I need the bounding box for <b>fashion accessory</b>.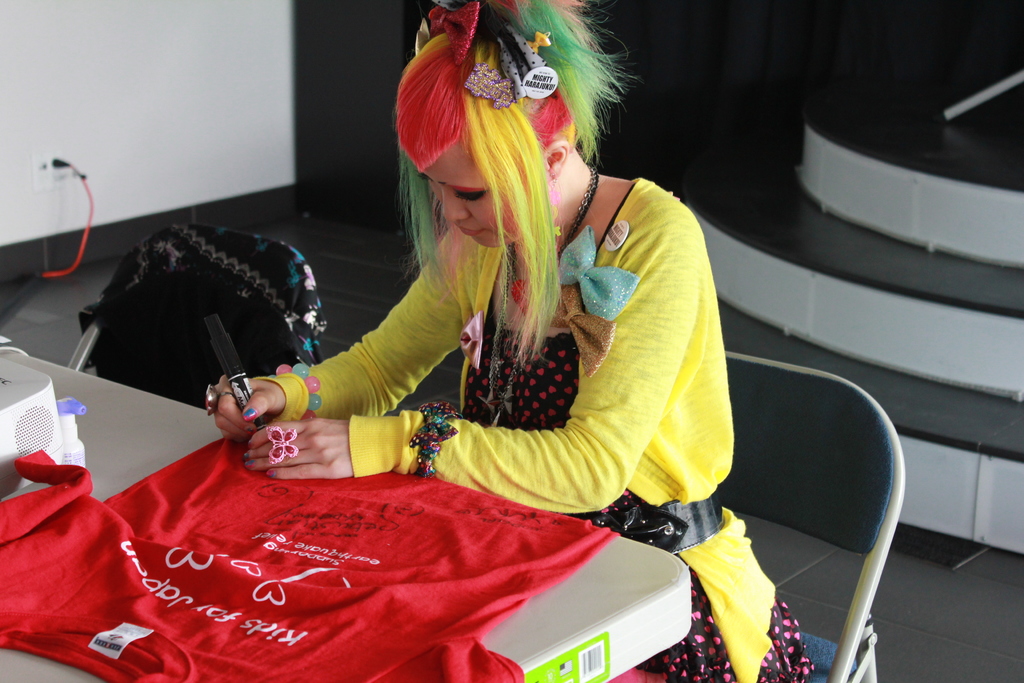
Here it is: x1=246, y1=457, x2=258, y2=470.
